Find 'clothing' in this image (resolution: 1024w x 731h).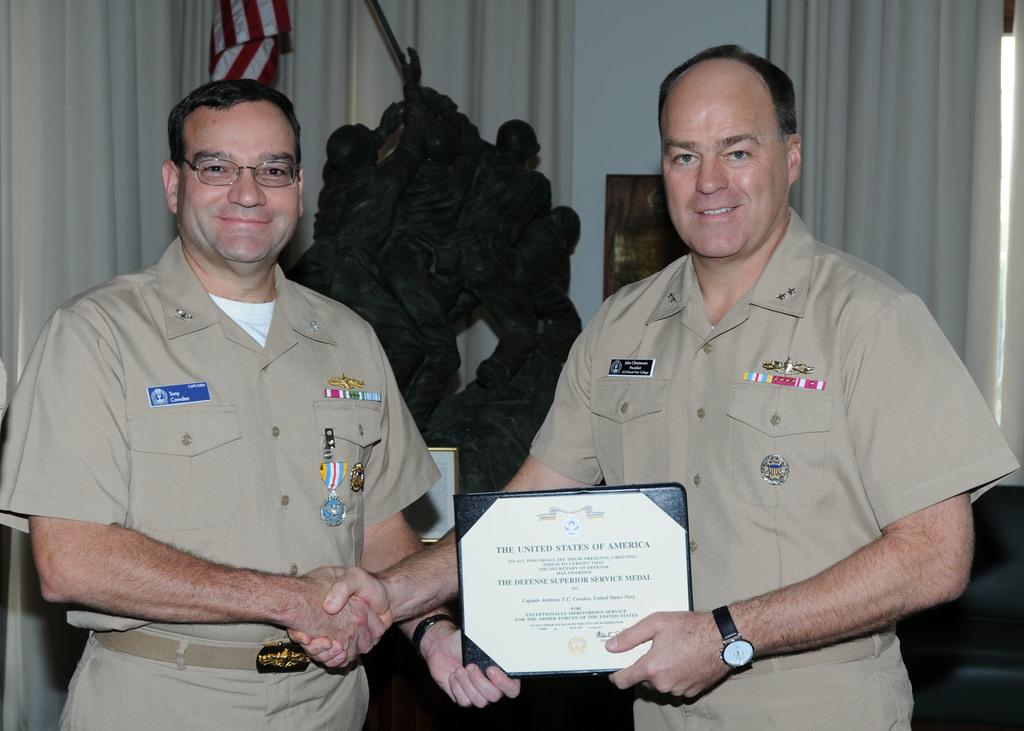
{"left": 0, "top": 232, "right": 443, "bottom": 730}.
